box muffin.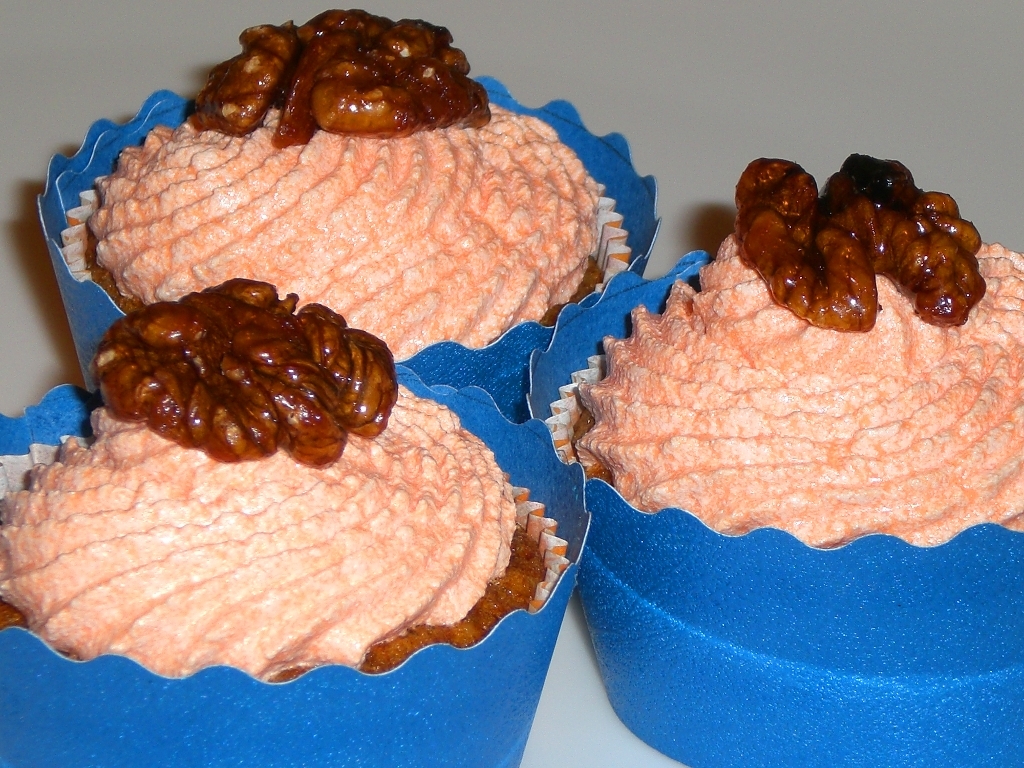
box(33, 1, 666, 394).
